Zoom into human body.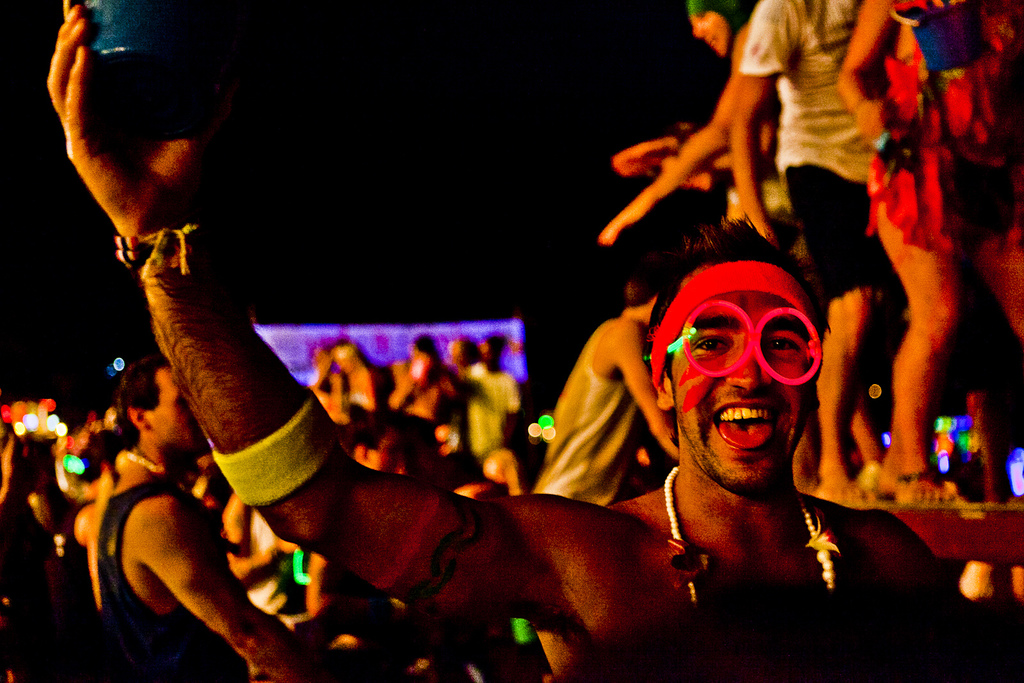
Zoom target: 92, 464, 301, 682.
